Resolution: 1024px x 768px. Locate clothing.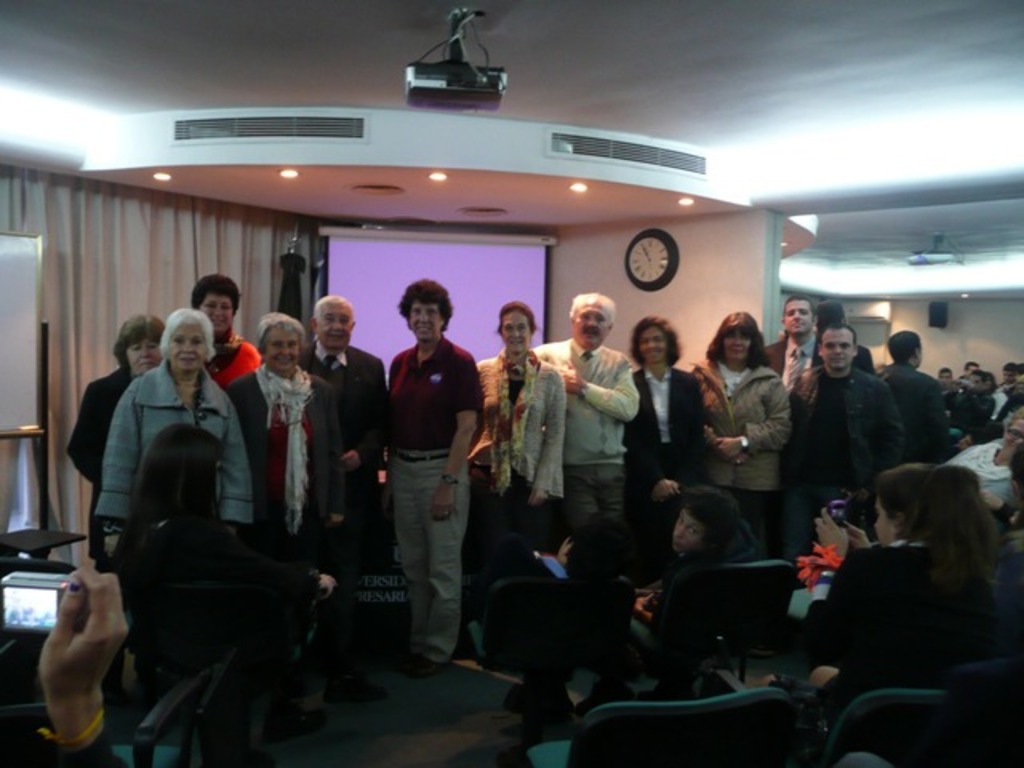
[792,376,907,560].
